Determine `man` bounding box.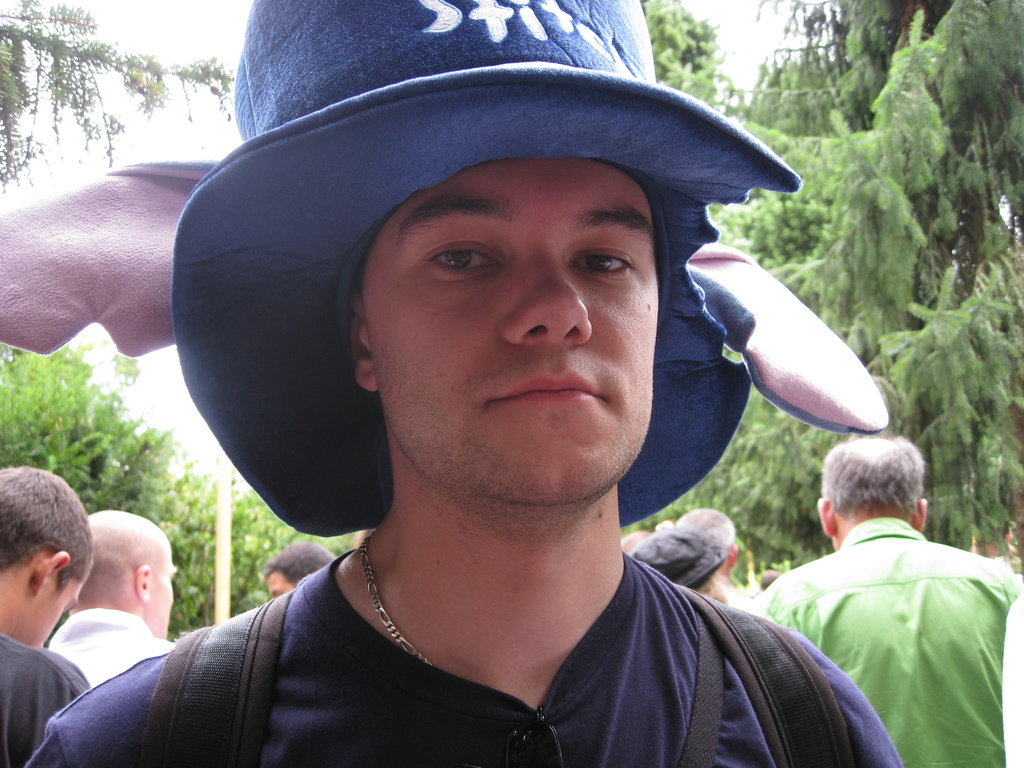
Determined: rect(756, 568, 776, 585).
